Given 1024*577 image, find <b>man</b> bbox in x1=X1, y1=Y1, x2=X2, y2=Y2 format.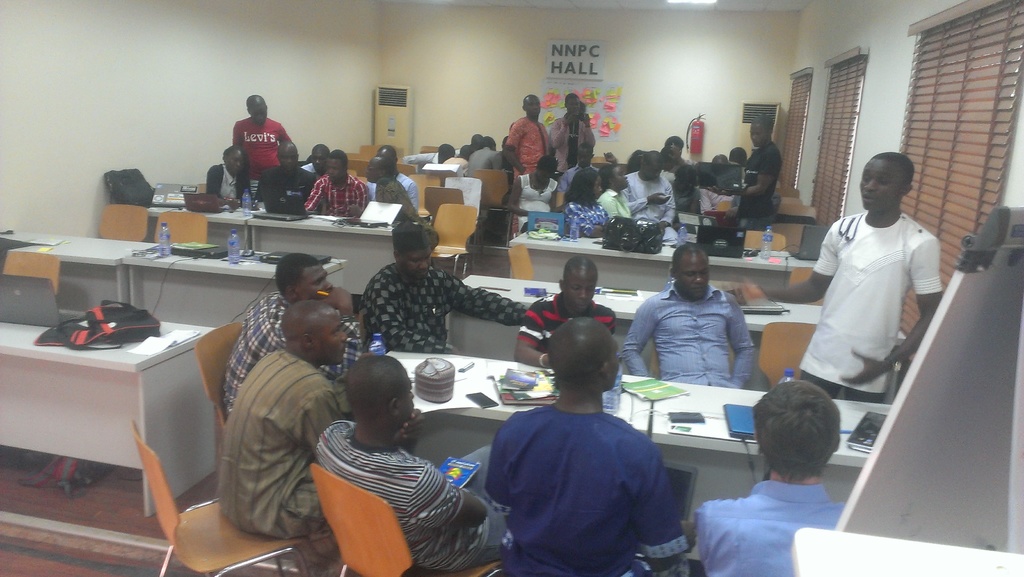
x1=618, y1=157, x2=681, y2=227.
